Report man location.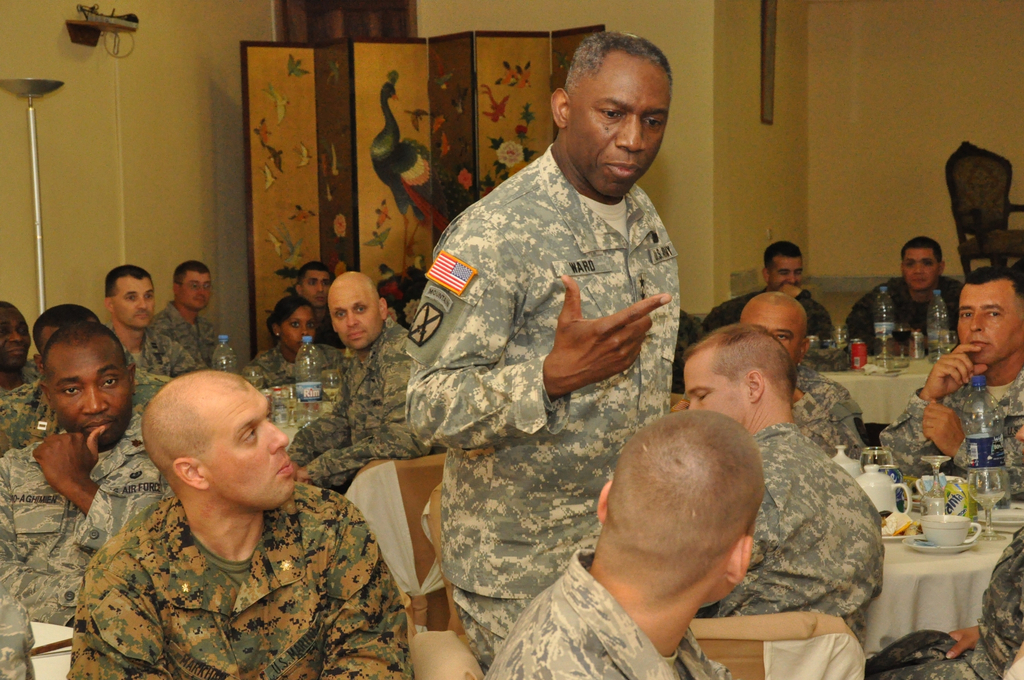
Report: (683, 318, 897, 649).
